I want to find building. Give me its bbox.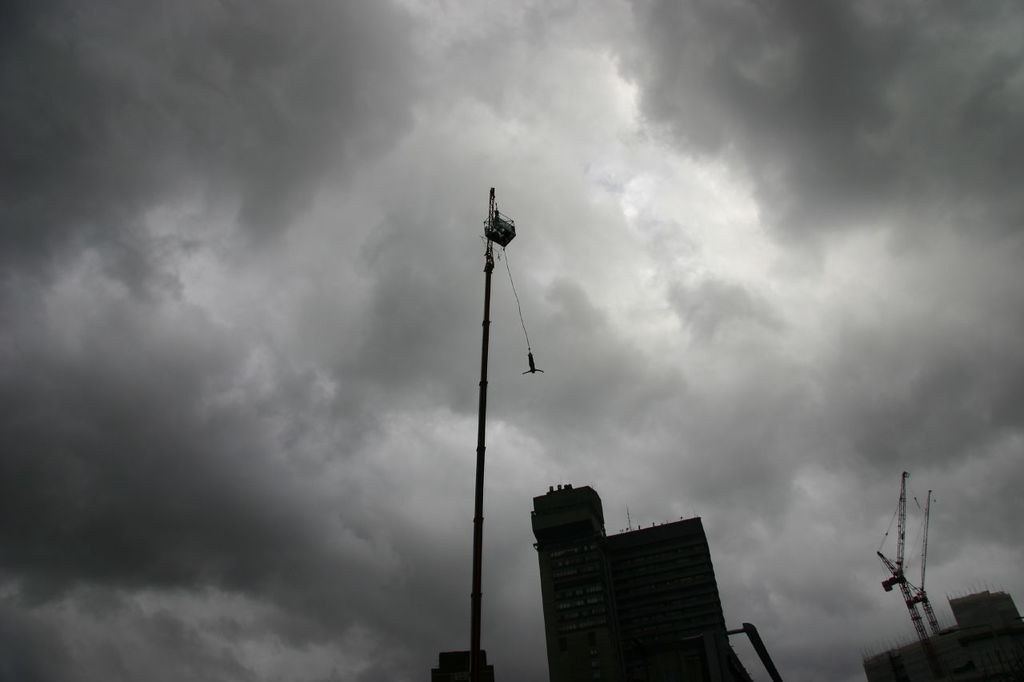
(left=528, top=481, right=782, bottom=681).
